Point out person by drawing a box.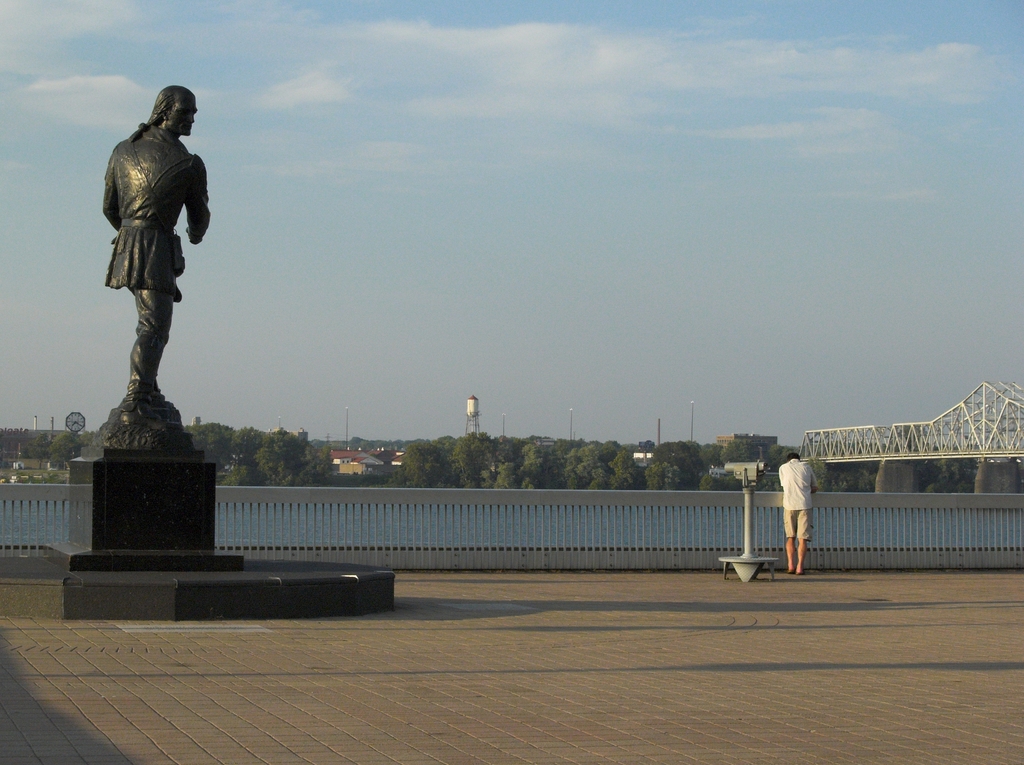
<region>104, 86, 211, 403</region>.
